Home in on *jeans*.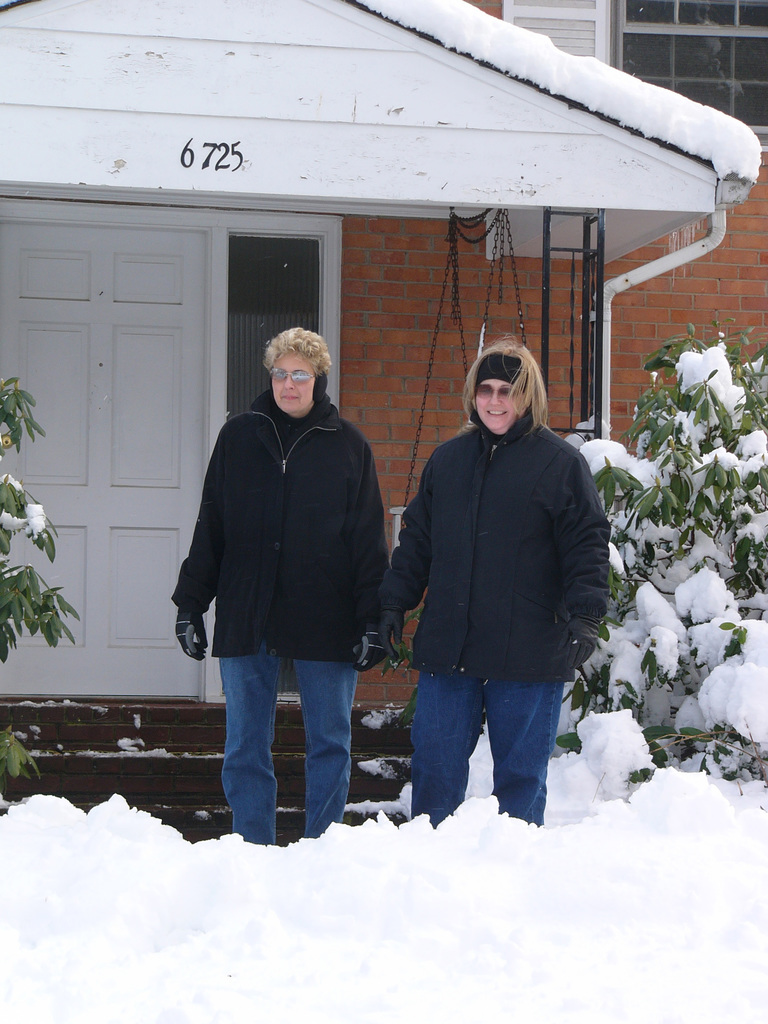
Homed in at x1=417 y1=655 x2=587 y2=829.
